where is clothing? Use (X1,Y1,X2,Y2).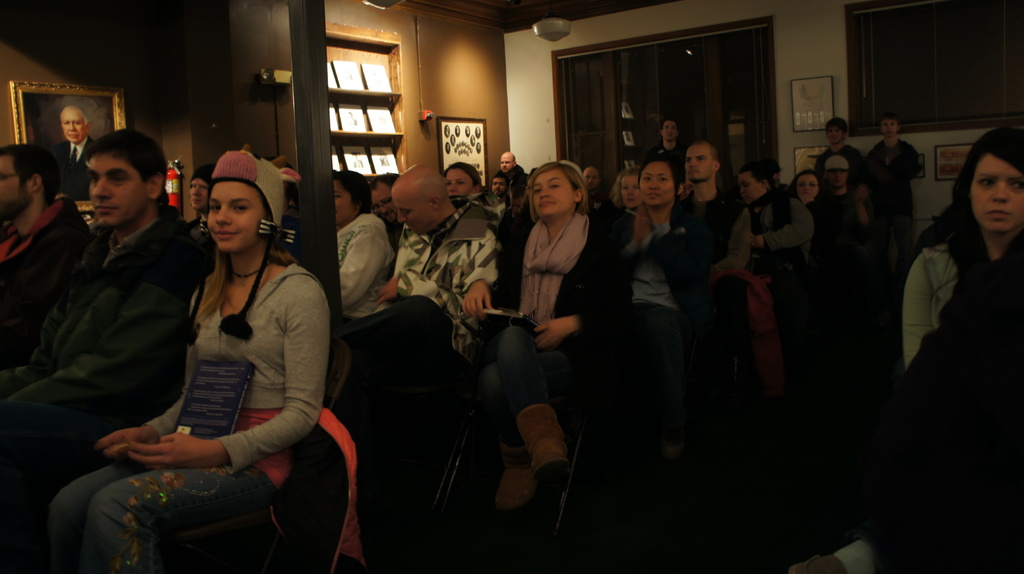
(372,163,496,419).
